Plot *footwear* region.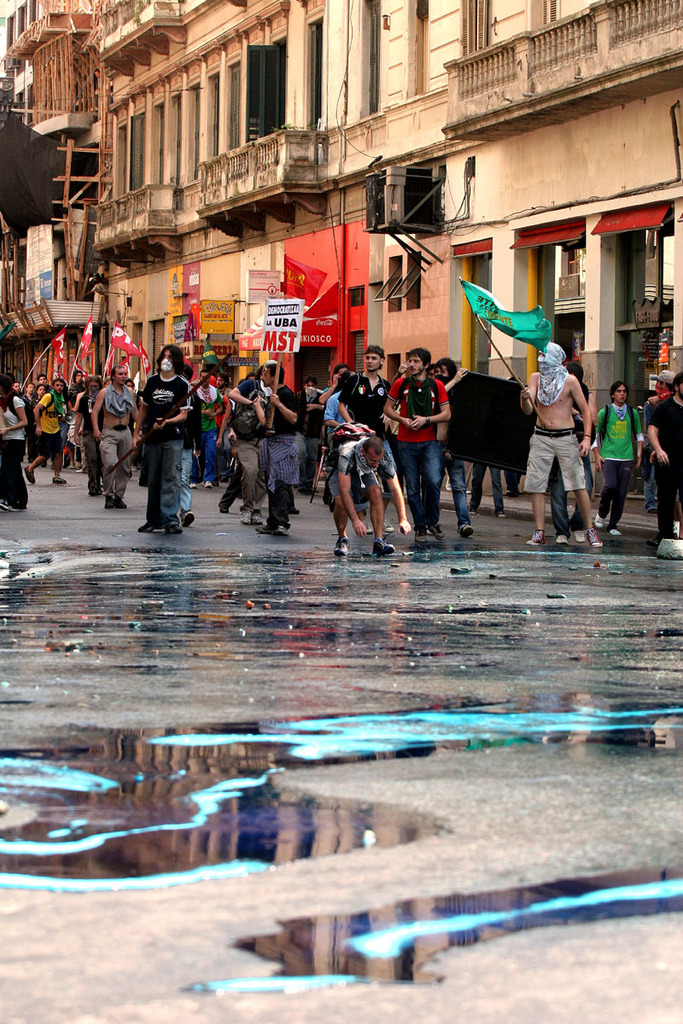
Plotted at {"left": 595, "top": 513, "right": 604, "bottom": 527}.
